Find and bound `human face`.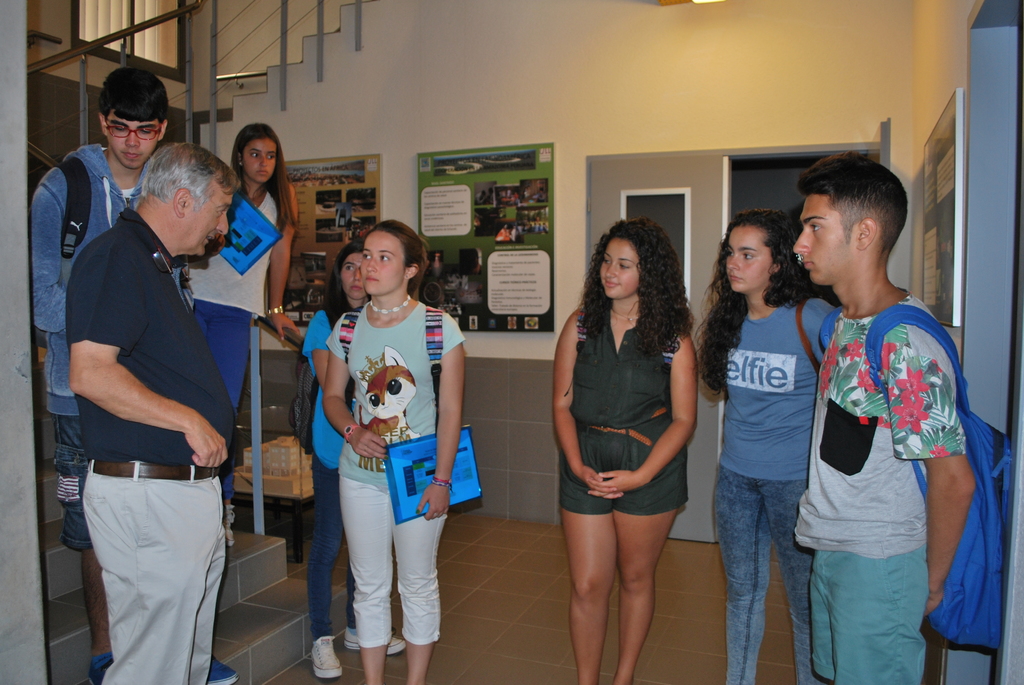
Bound: bbox=[104, 110, 159, 169].
